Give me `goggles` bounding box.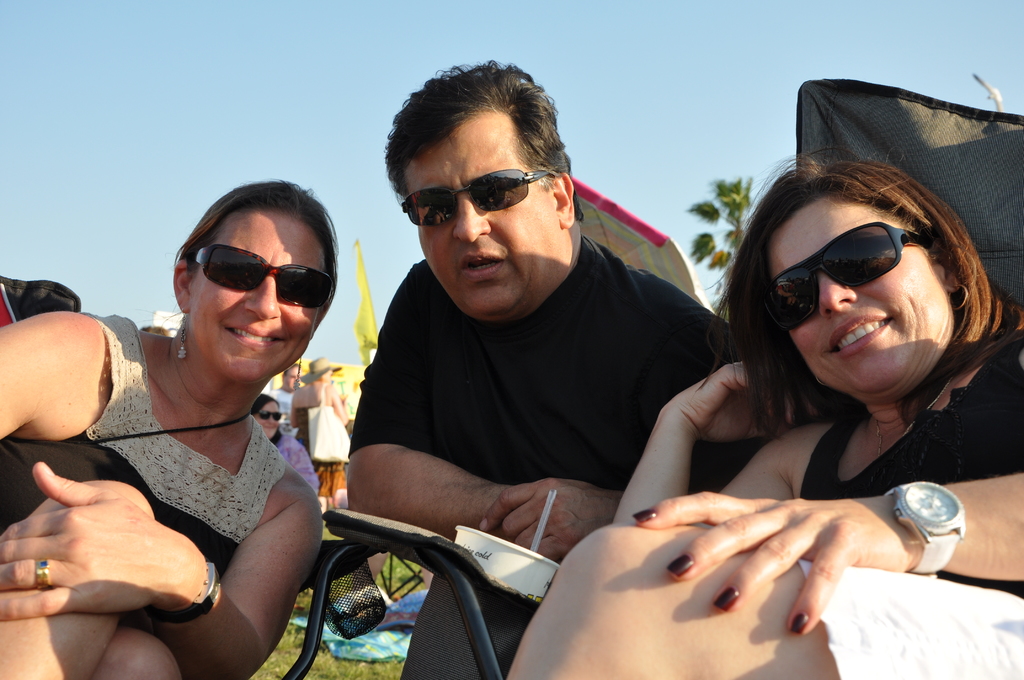
(x1=400, y1=166, x2=552, y2=223).
